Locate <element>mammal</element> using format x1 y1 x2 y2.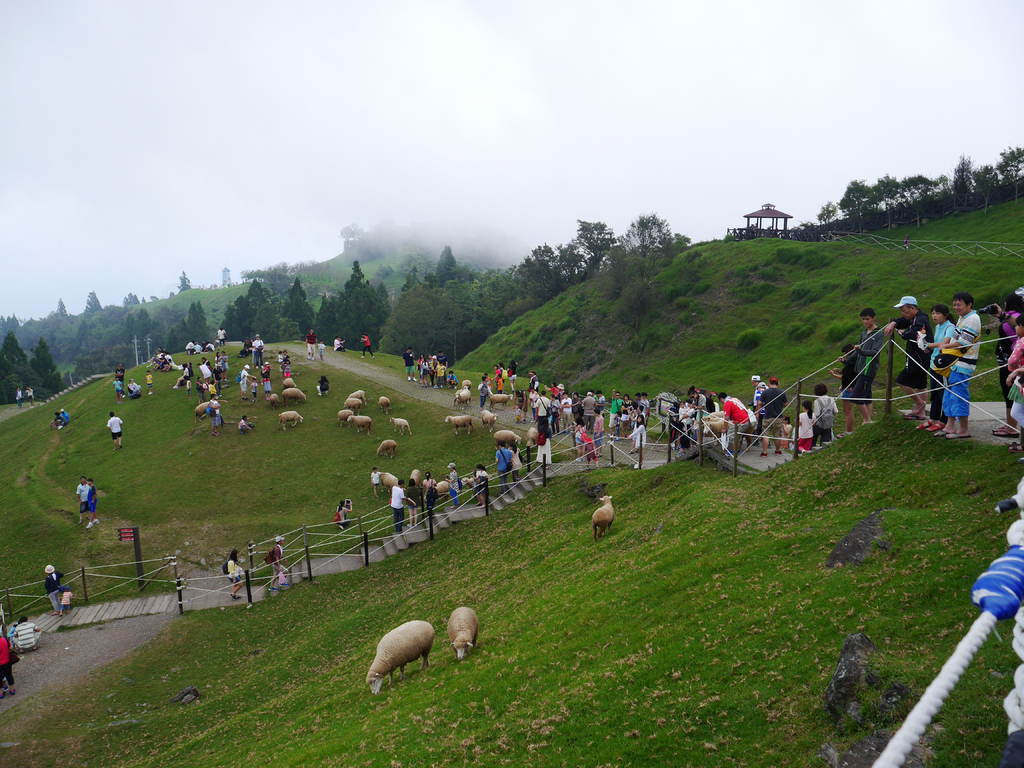
359 617 451 692.
